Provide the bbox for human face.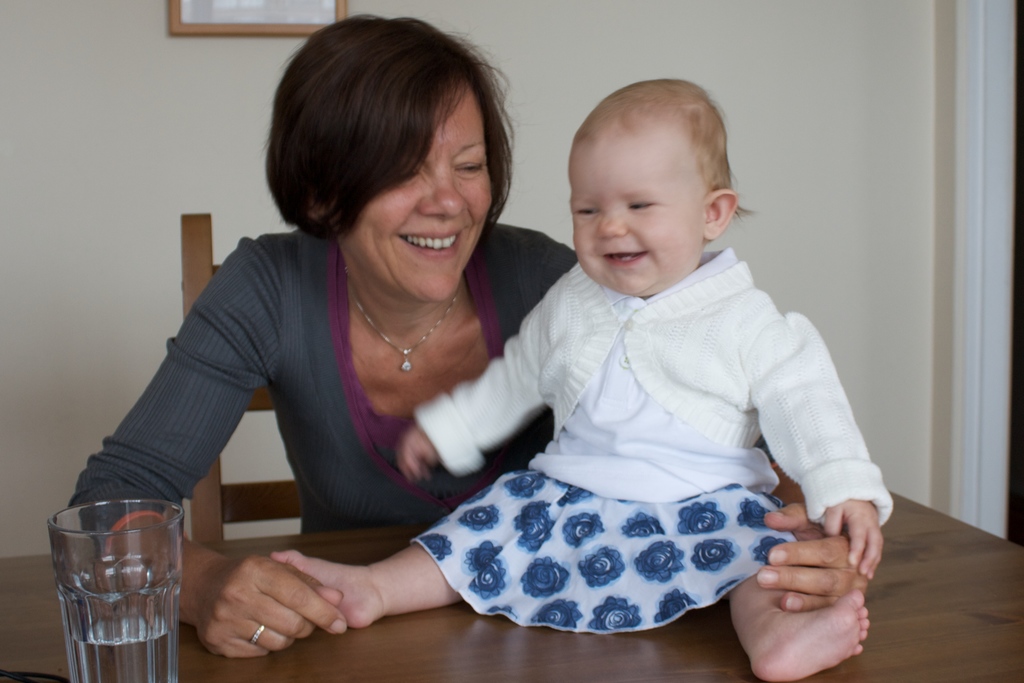
[x1=573, y1=117, x2=704, y2=296].
